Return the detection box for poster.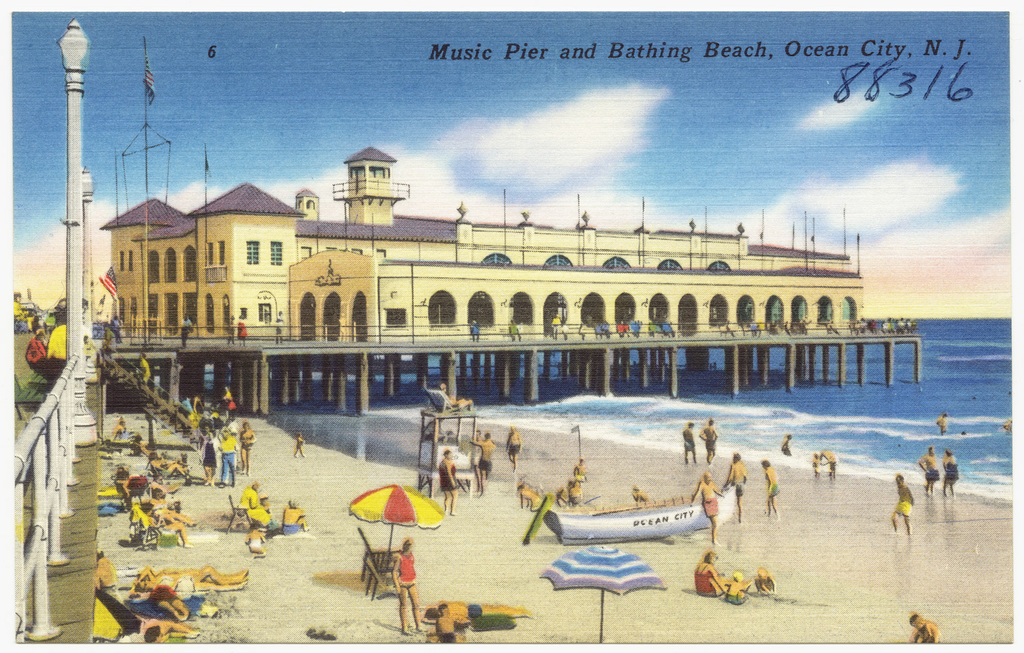
box(7, 0, 1021, 652).
